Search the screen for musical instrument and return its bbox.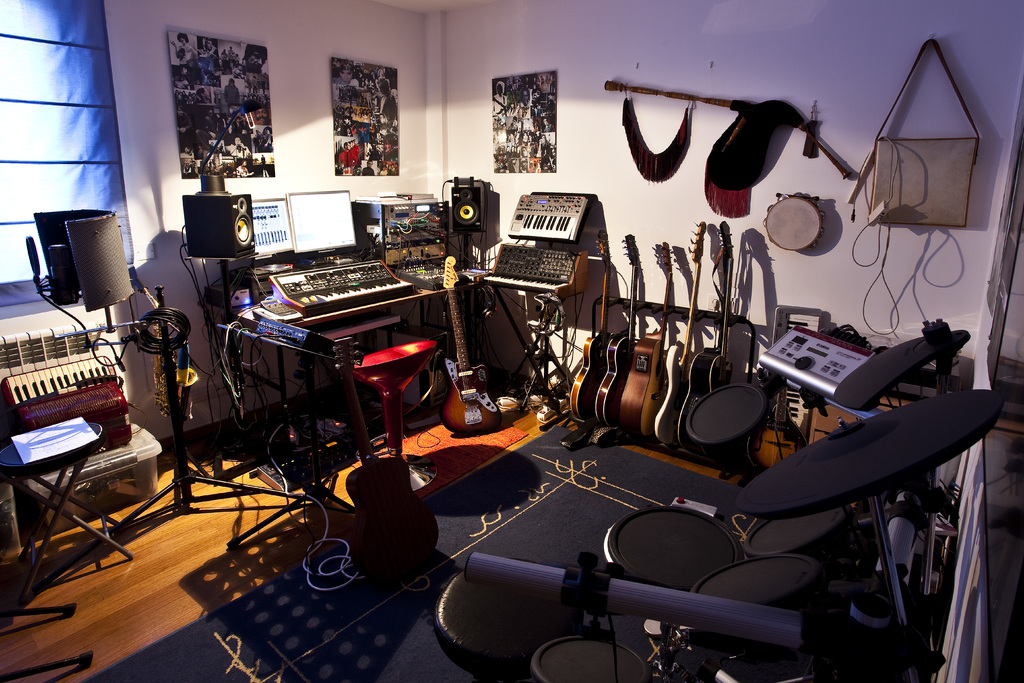
Found: <region>505, 190, 593, 243</region>.
